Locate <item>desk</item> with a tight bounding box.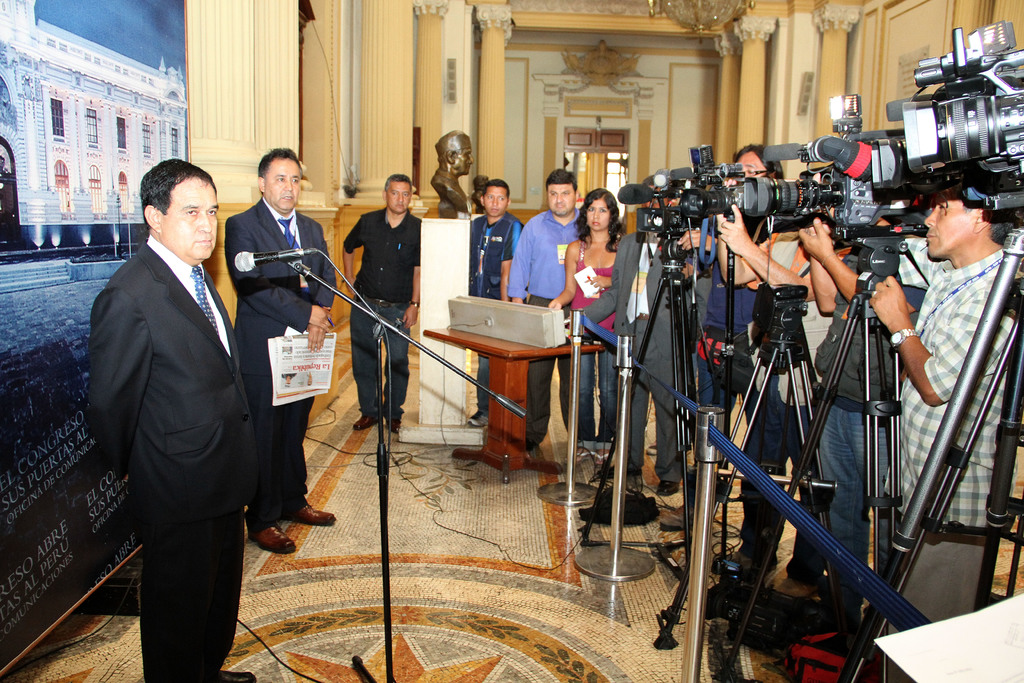
rect(426, 288, 583, 484).
